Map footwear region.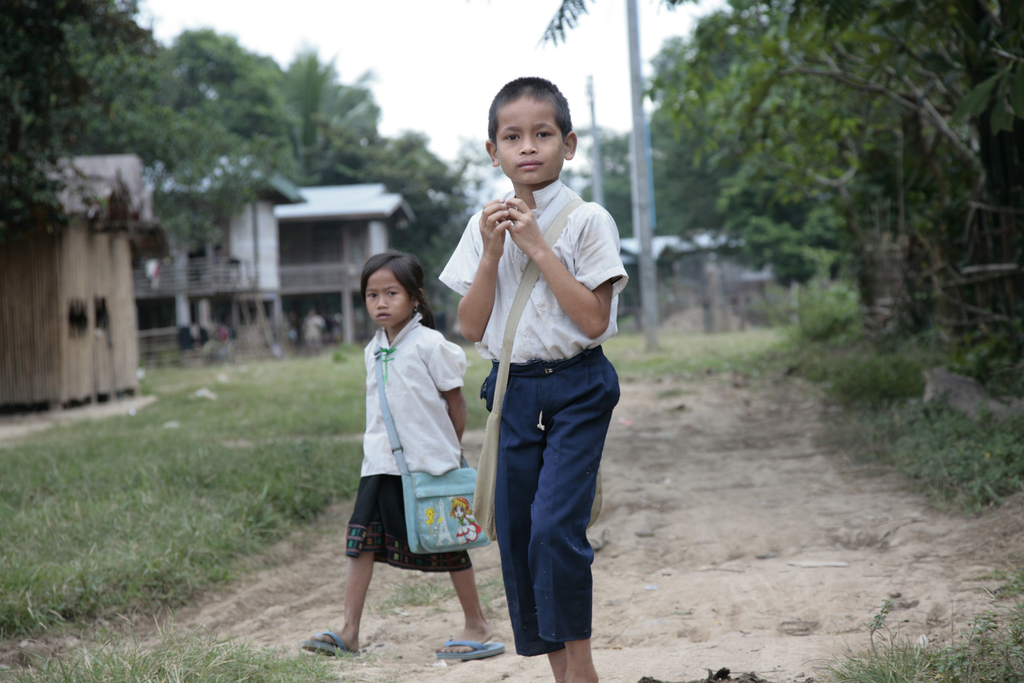
Mapped to x1=431 y1=636 x2=504 y2=658.
